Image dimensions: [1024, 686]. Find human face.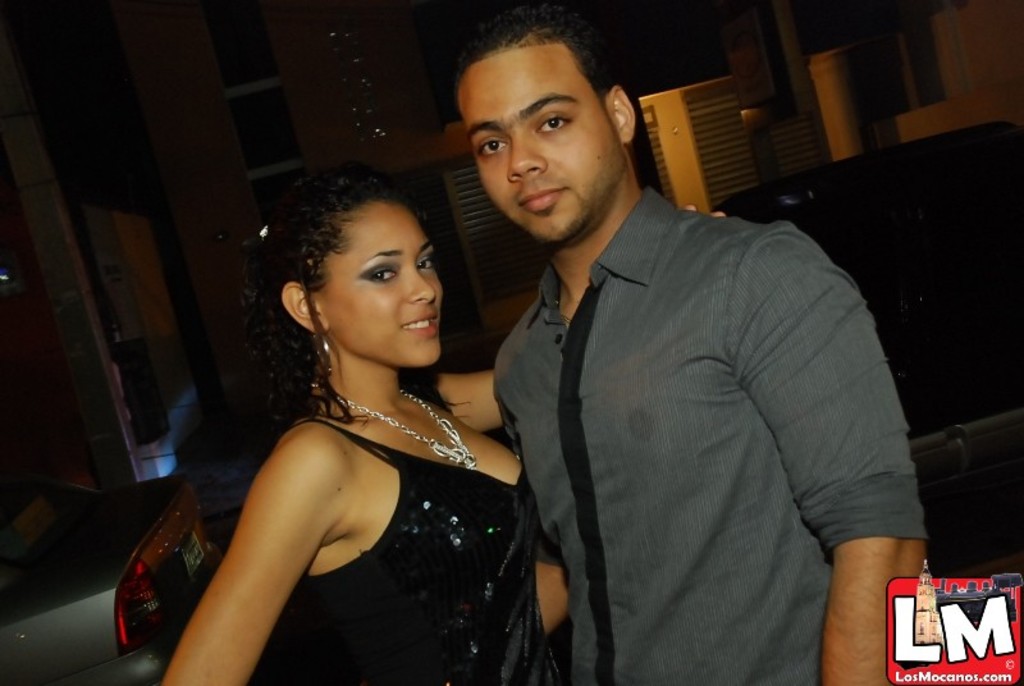
select_region(316, 209, 445, 366).
